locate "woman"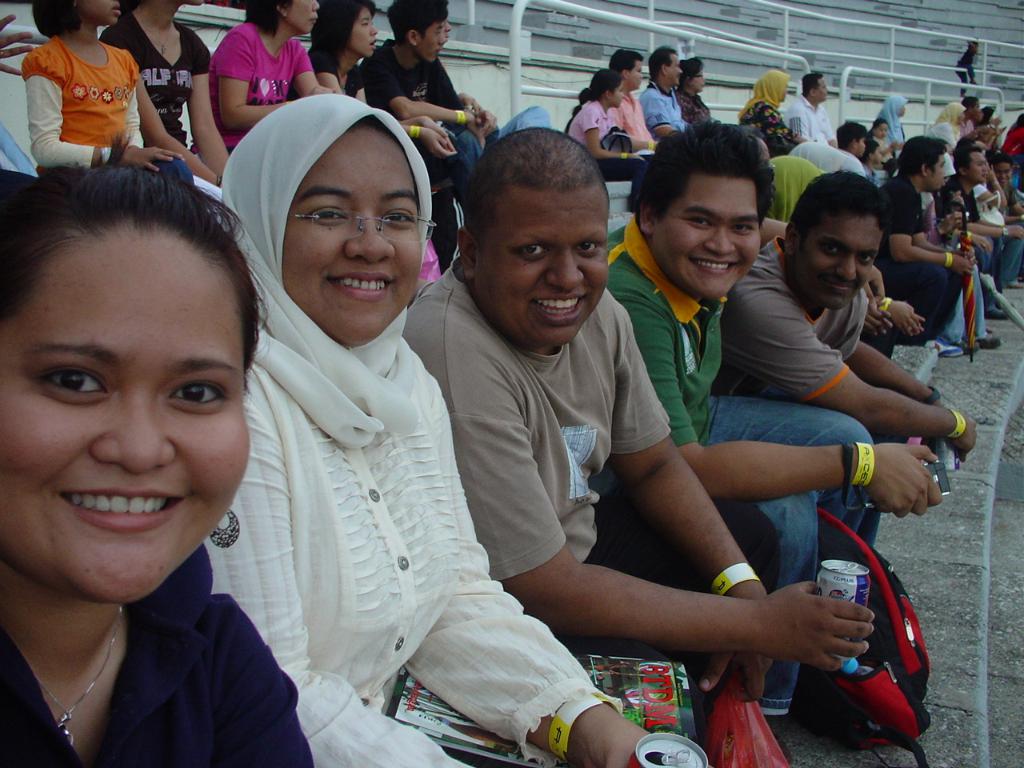
box=[926, 114, 966, 145]
